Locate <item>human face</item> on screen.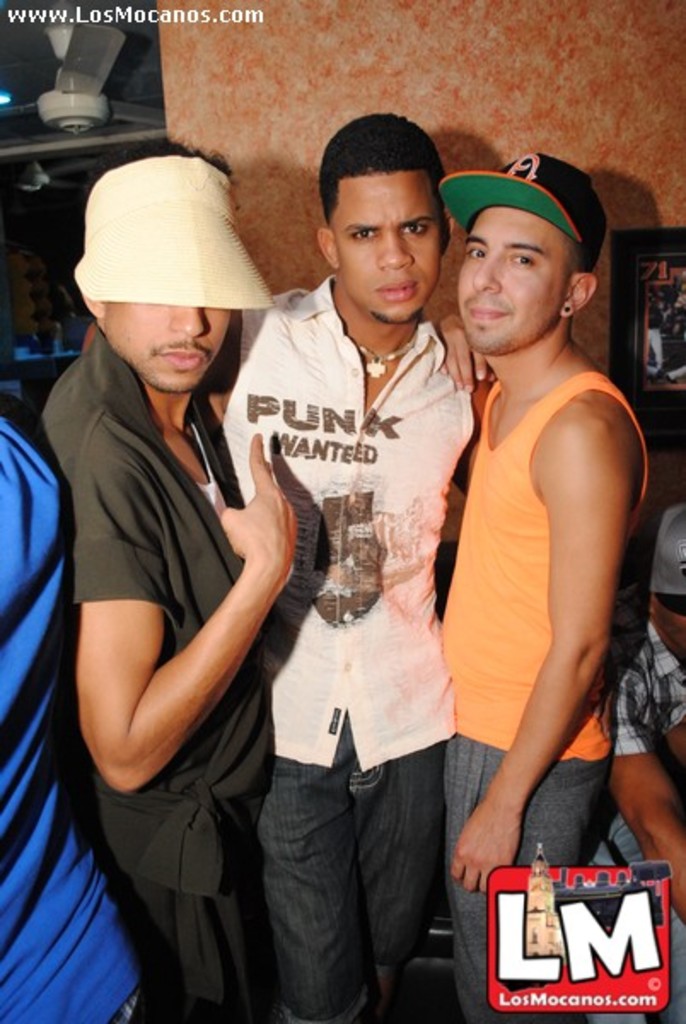
On screen at [457, 201, 558, 350].
